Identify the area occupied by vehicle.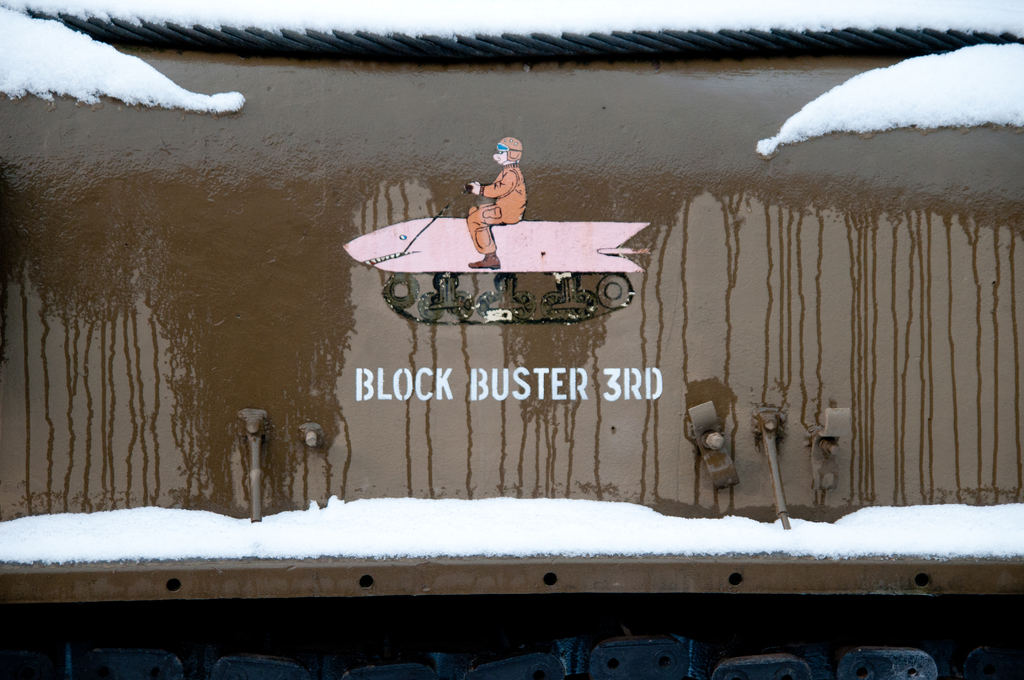
Area: l=351, t=177, r=657, b=316.
